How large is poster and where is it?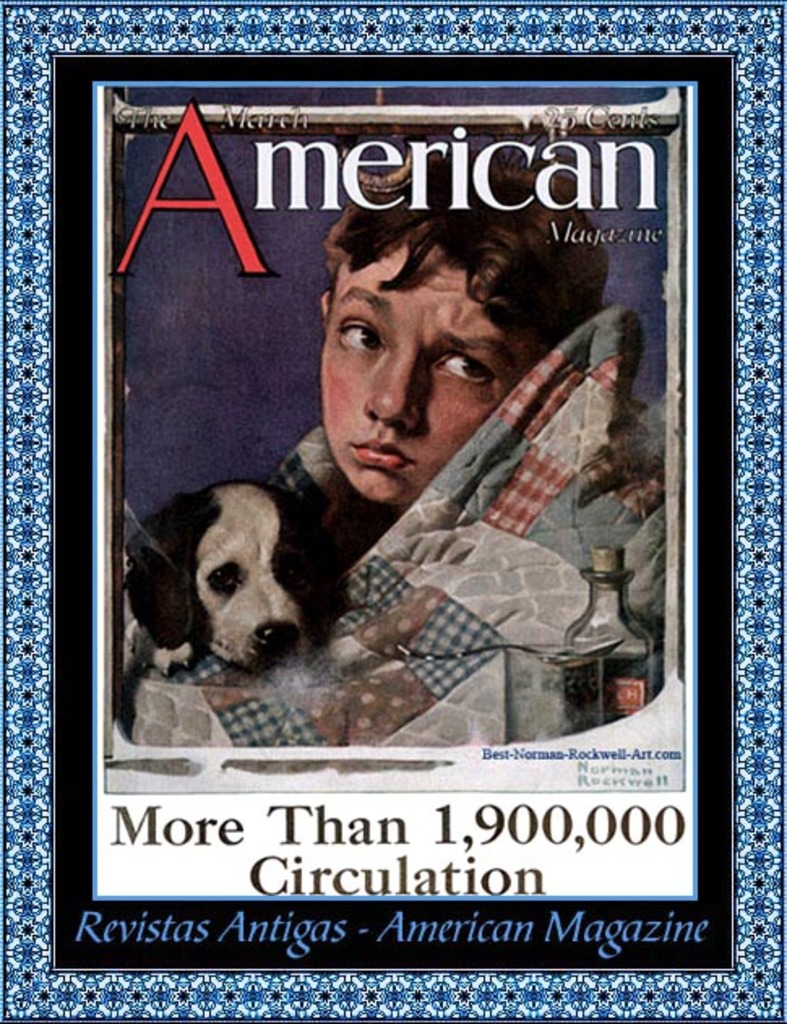
Bounding box: 0/0/785/1022.
